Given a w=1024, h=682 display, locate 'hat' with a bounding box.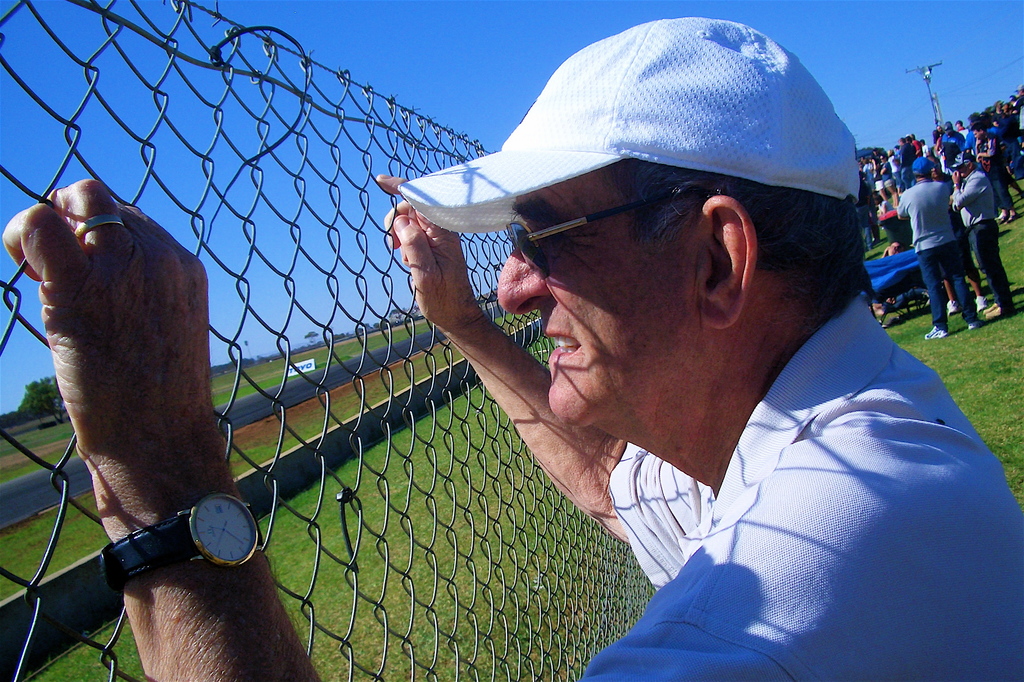
Located: [left=395, top=15, right=860, bottom=233].
